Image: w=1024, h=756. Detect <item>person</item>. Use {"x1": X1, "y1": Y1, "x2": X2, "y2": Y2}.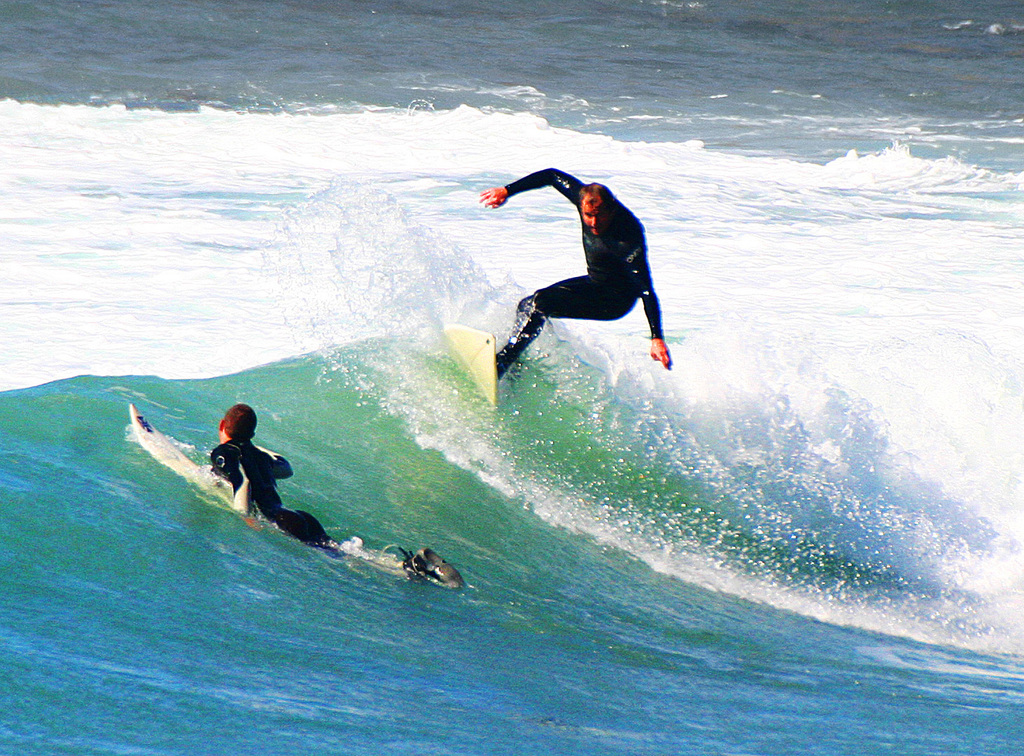
{"x1": 207, "y1": 405, "x2": 331, "y2": 537}.
